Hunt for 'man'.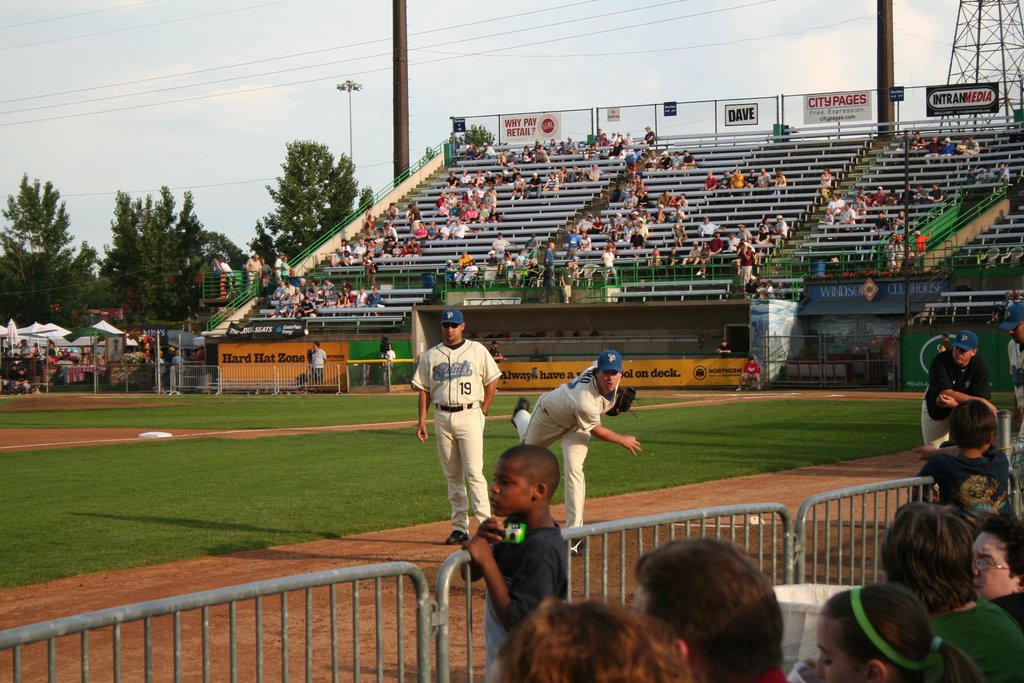
Hunted down at x1=636 y1=536 x2=794 y2=682.
